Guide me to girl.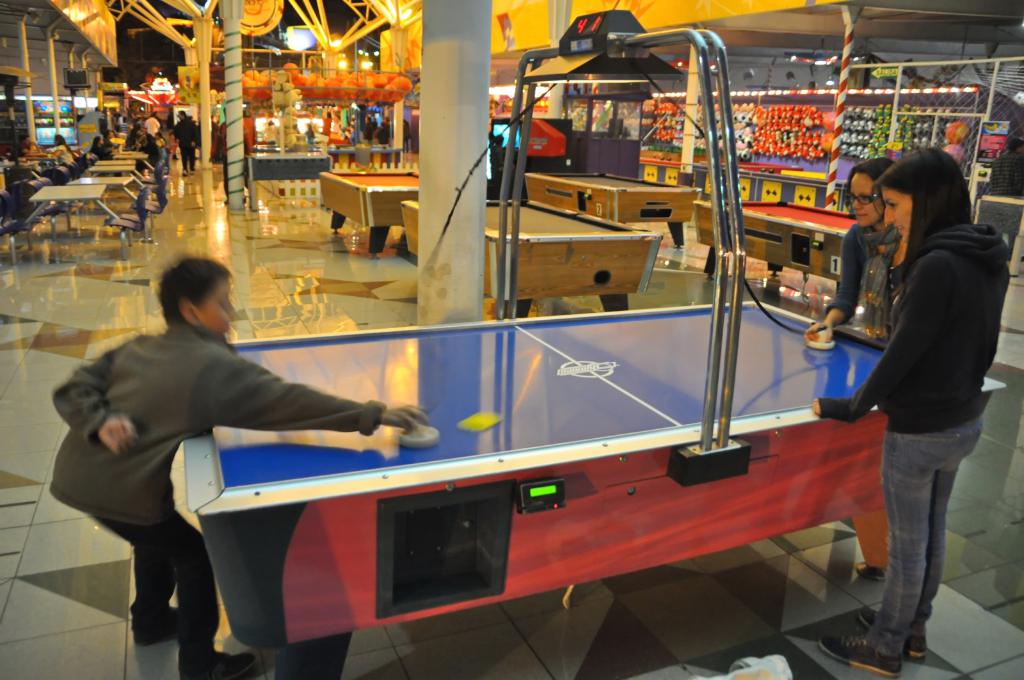
Guidance: pyautogui.locateOnScreen(814, 146, 1011, 679).
